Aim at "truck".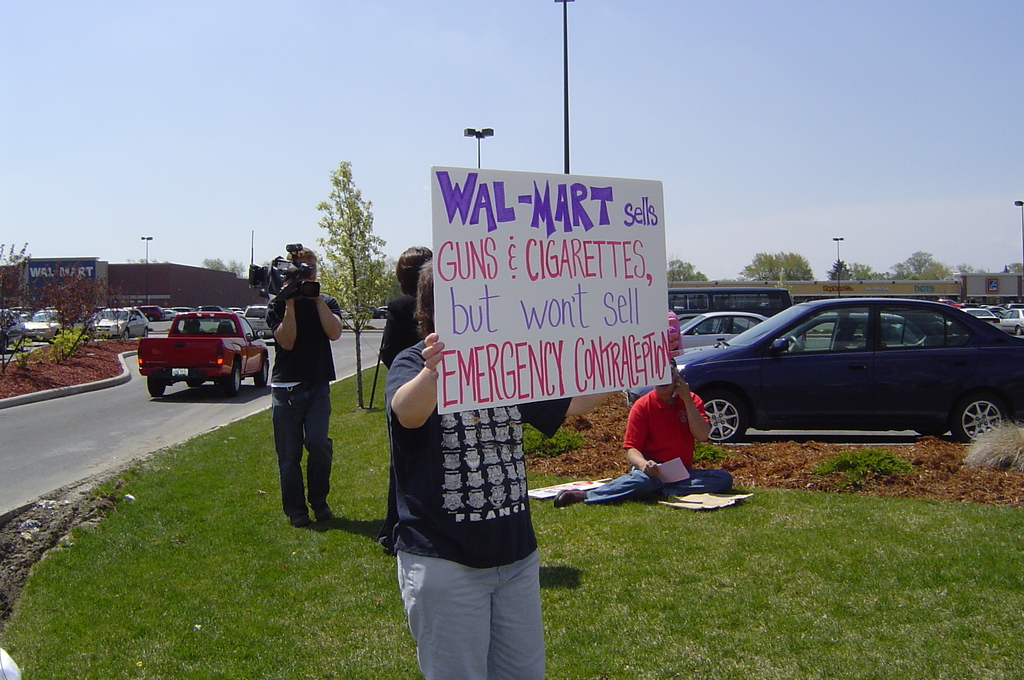
Aimed at 132,309,257,399.
